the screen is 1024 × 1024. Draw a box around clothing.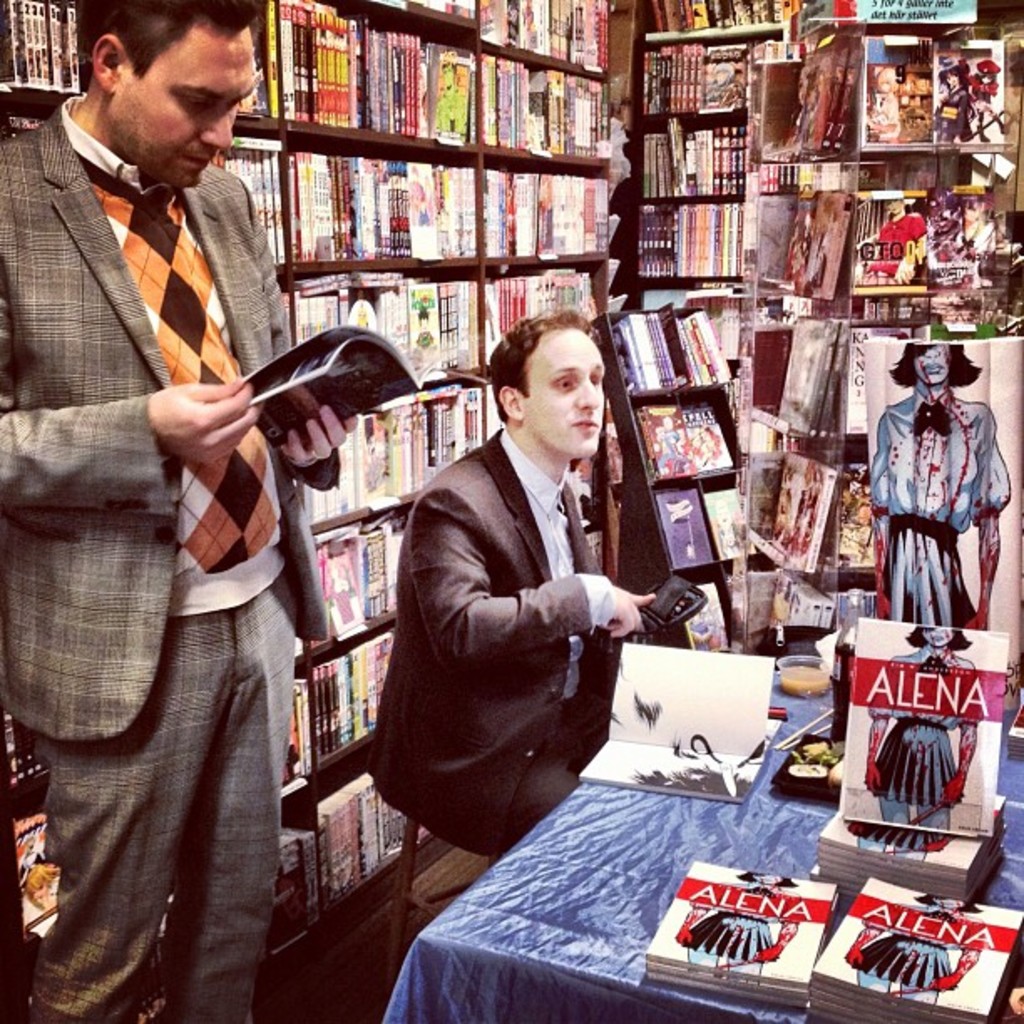
{"x1": 407, "y1": 420, "x2": 602, "y2": 863}.
